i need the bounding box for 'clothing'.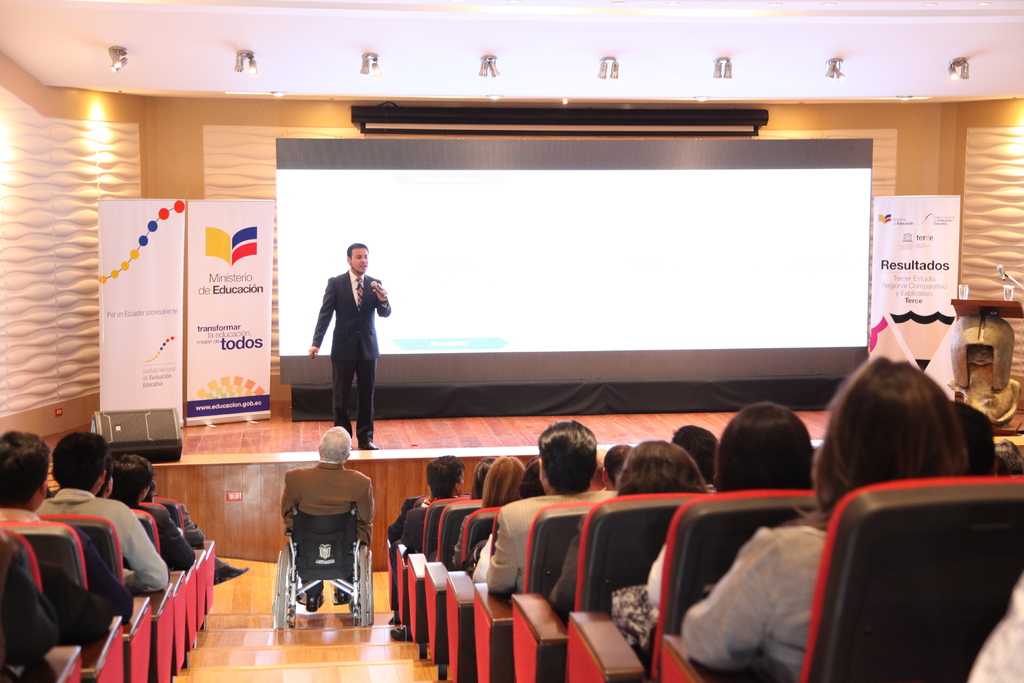
Here it is: 390 495 420 539.
